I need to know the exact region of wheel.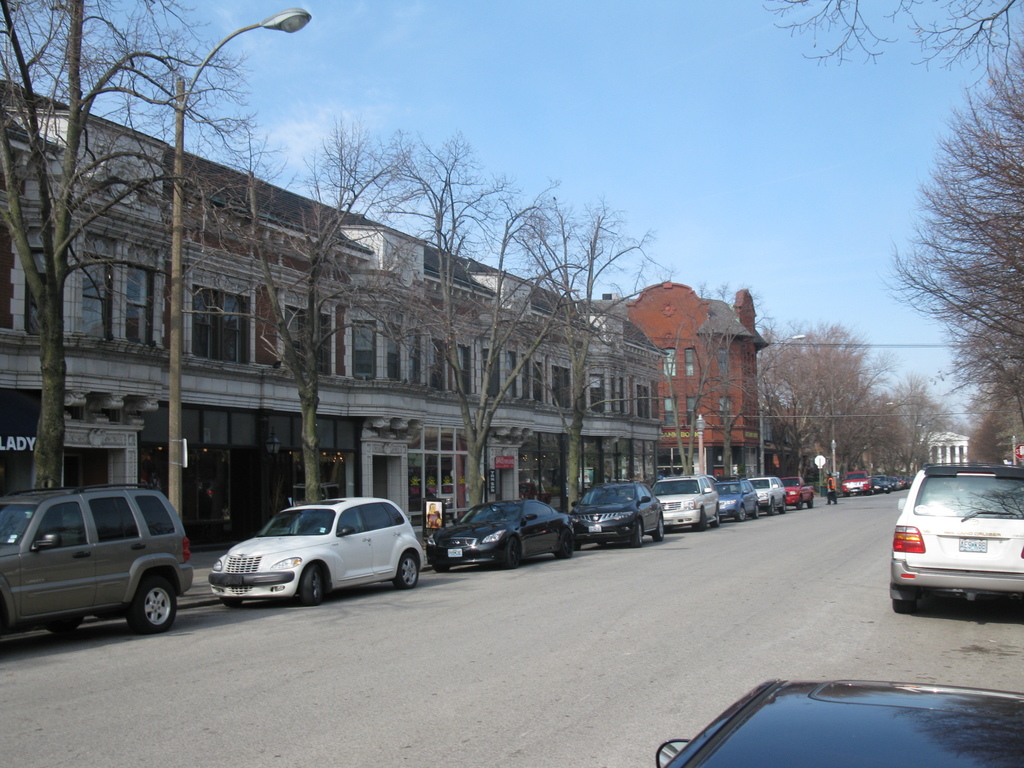
Region: crop(784, 493, 792, 512).
